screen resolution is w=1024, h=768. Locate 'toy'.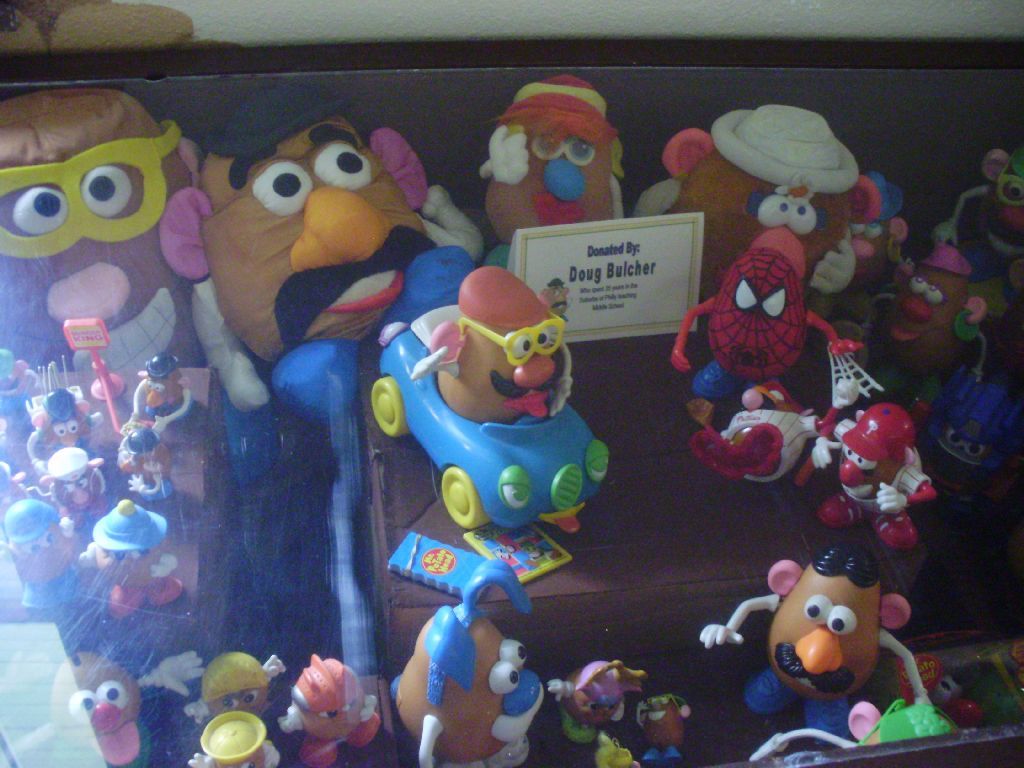
181 84 486 511.
